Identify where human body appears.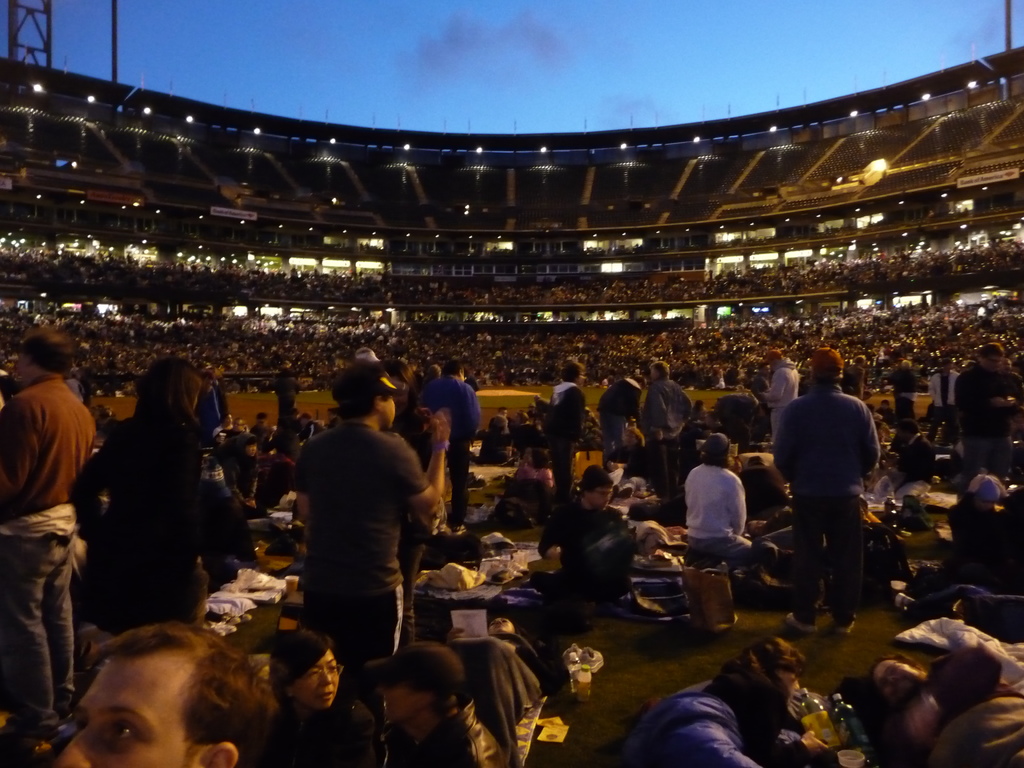
Appears at rect(541, 328, 561, 349).
